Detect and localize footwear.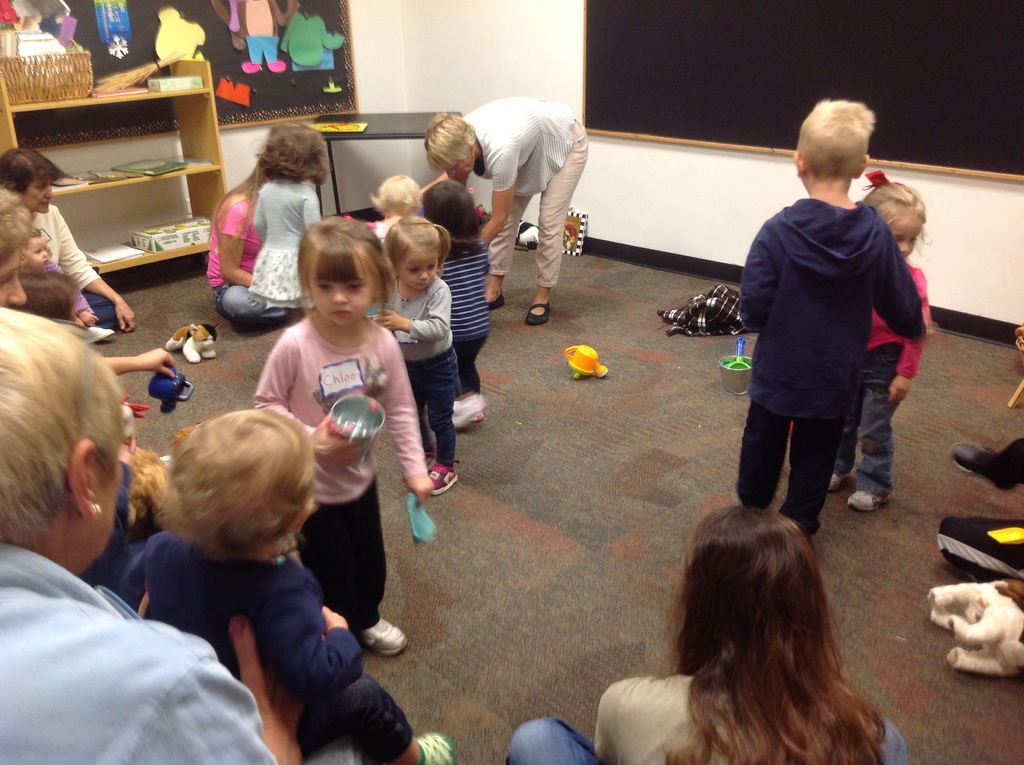
Localized at x1=829, y1=471, x2=841, y2=492.
